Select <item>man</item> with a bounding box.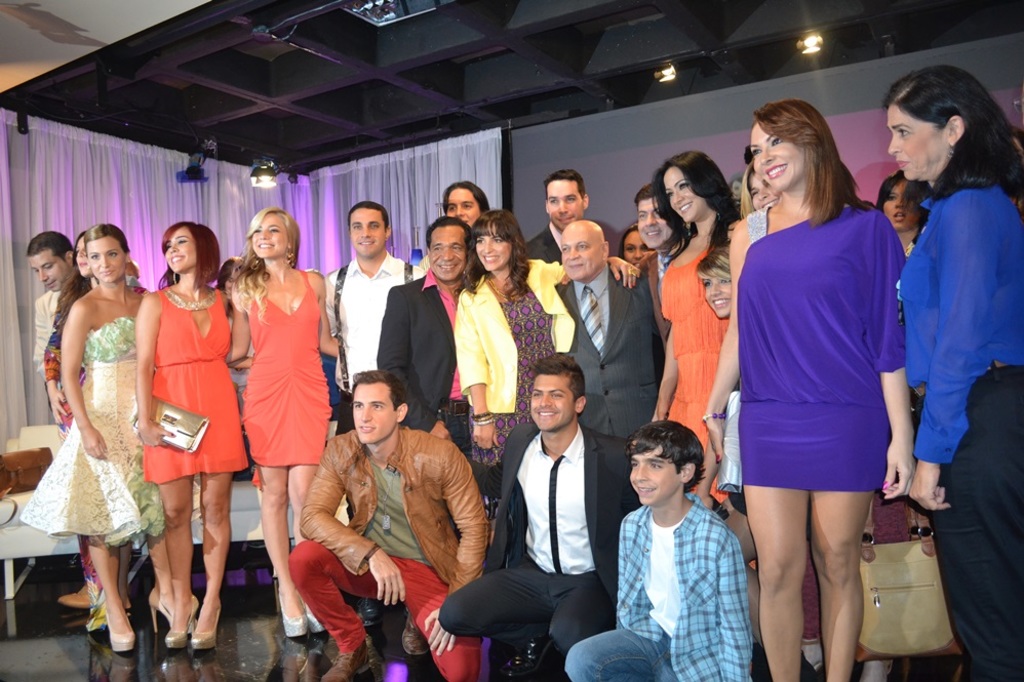
525:169:591:267.
